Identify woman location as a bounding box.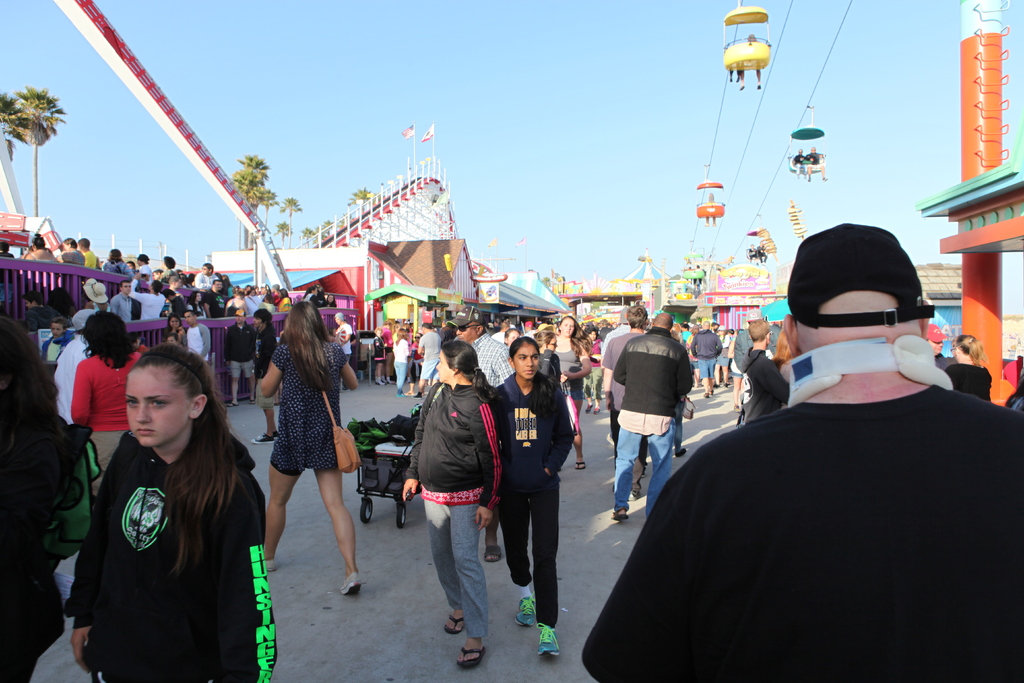
496:335:576:659.
